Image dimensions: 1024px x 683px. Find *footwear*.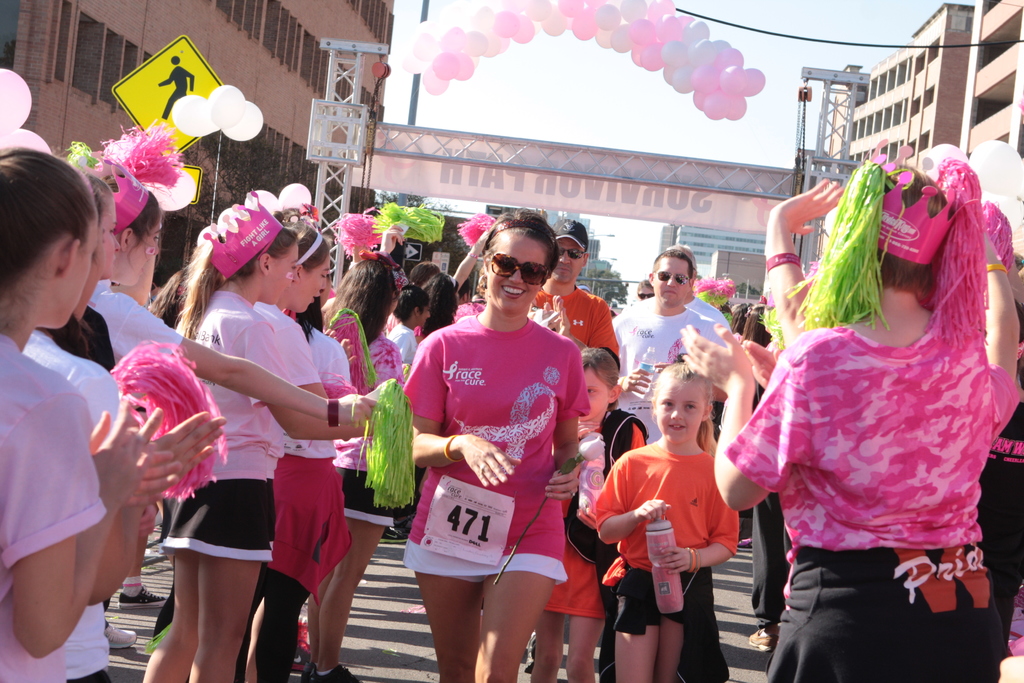
left=520, top=633, right=536, bottom=673.
